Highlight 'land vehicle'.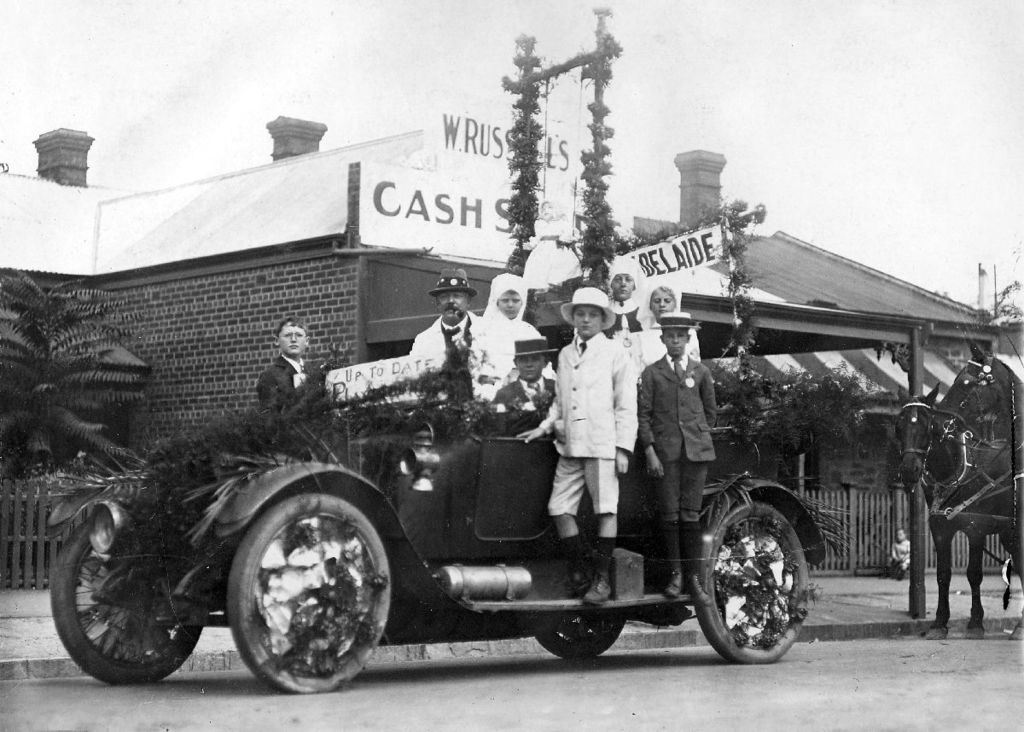
Highlighted region: 43:305:888:698.
